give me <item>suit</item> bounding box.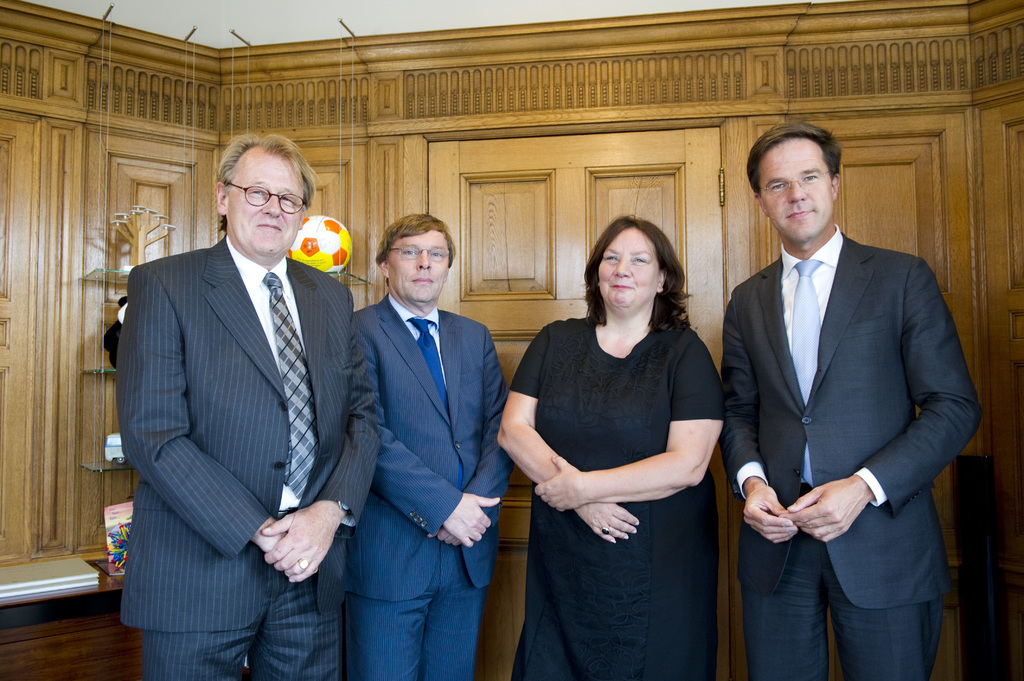
119,242,384,677.
